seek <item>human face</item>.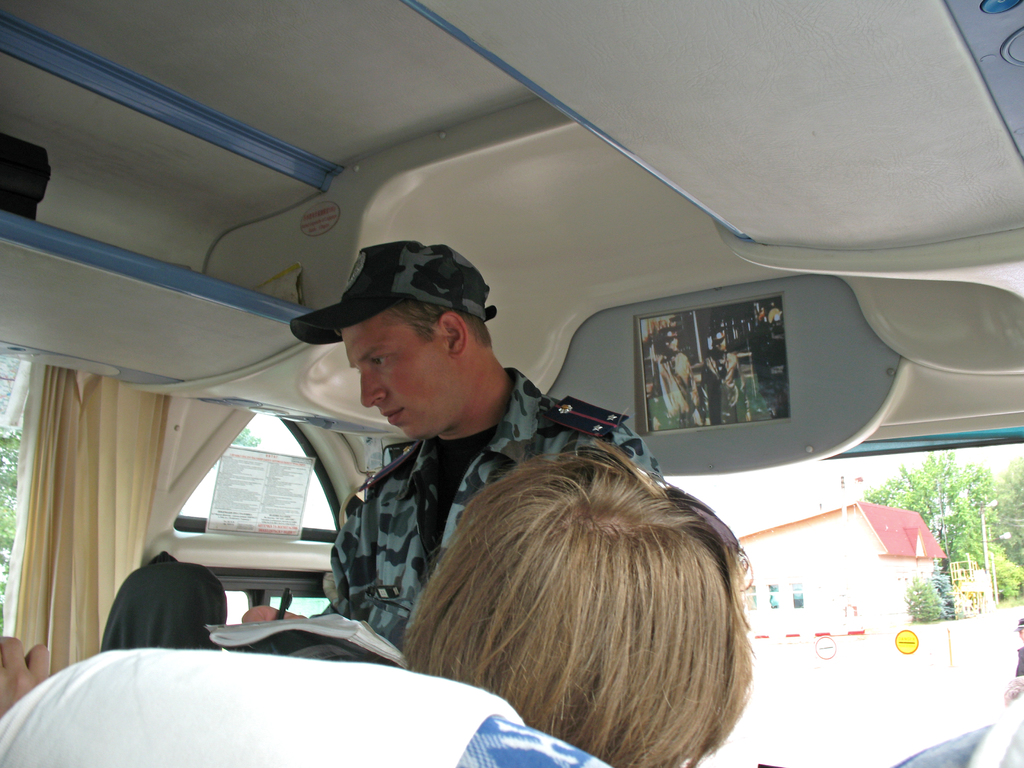
(339, 323, 470, 442).
